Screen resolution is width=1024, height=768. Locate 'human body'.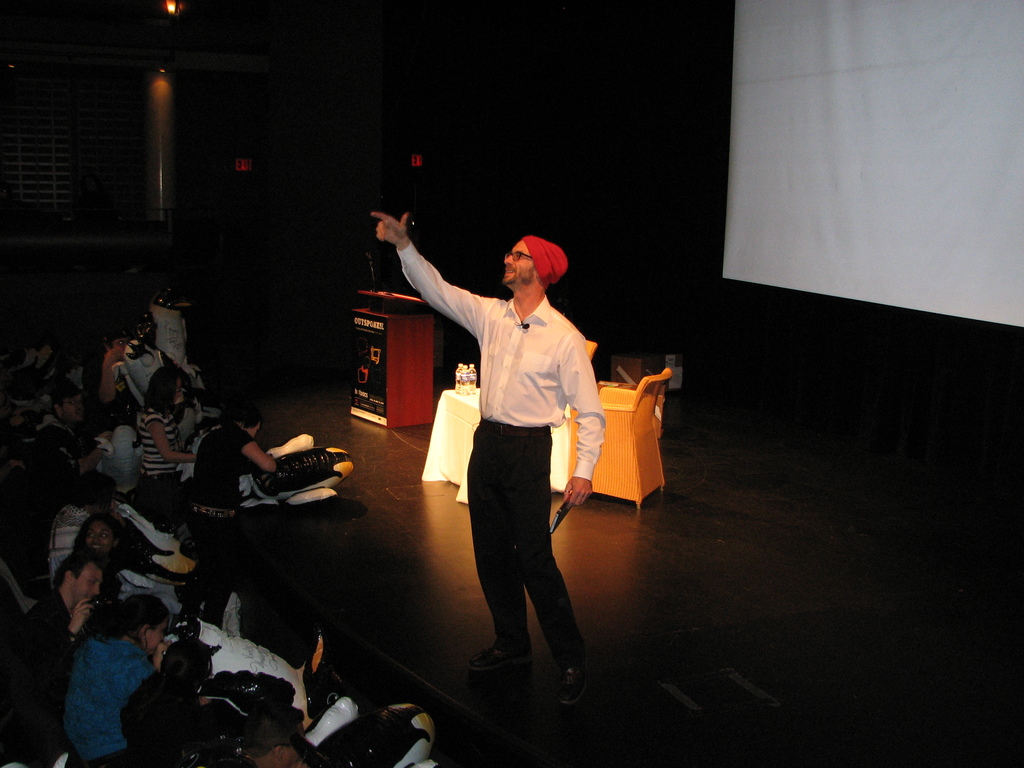
l=190, t=420, r=282, b=528.
